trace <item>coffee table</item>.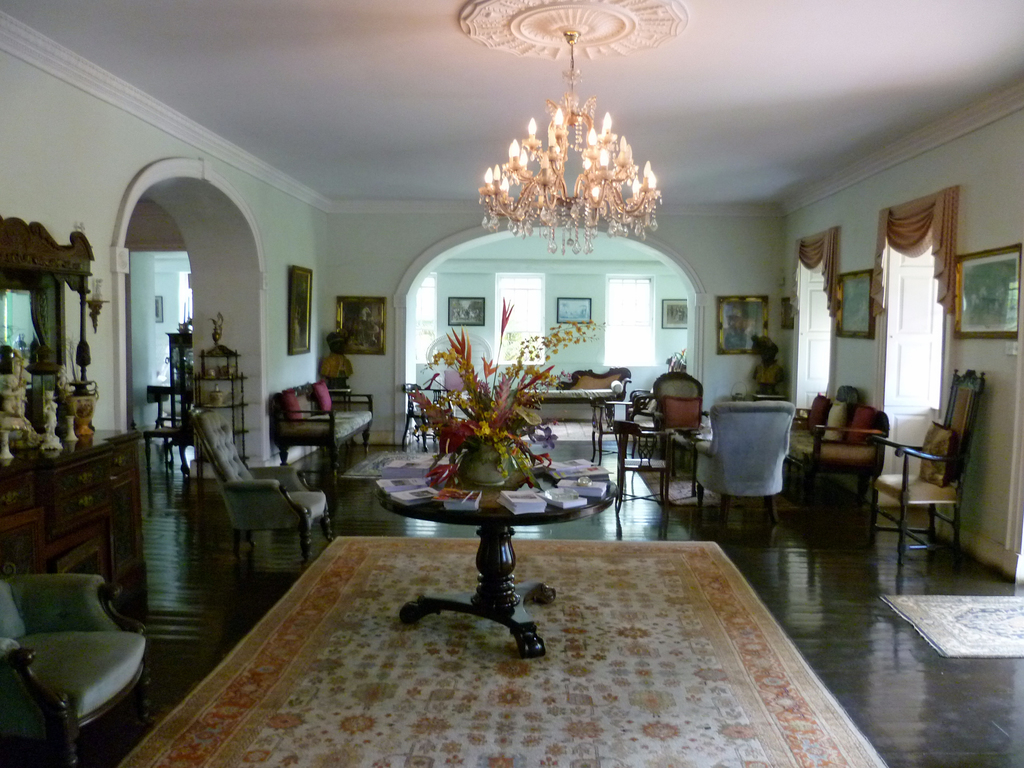
Traced to [382,406,591,670].
